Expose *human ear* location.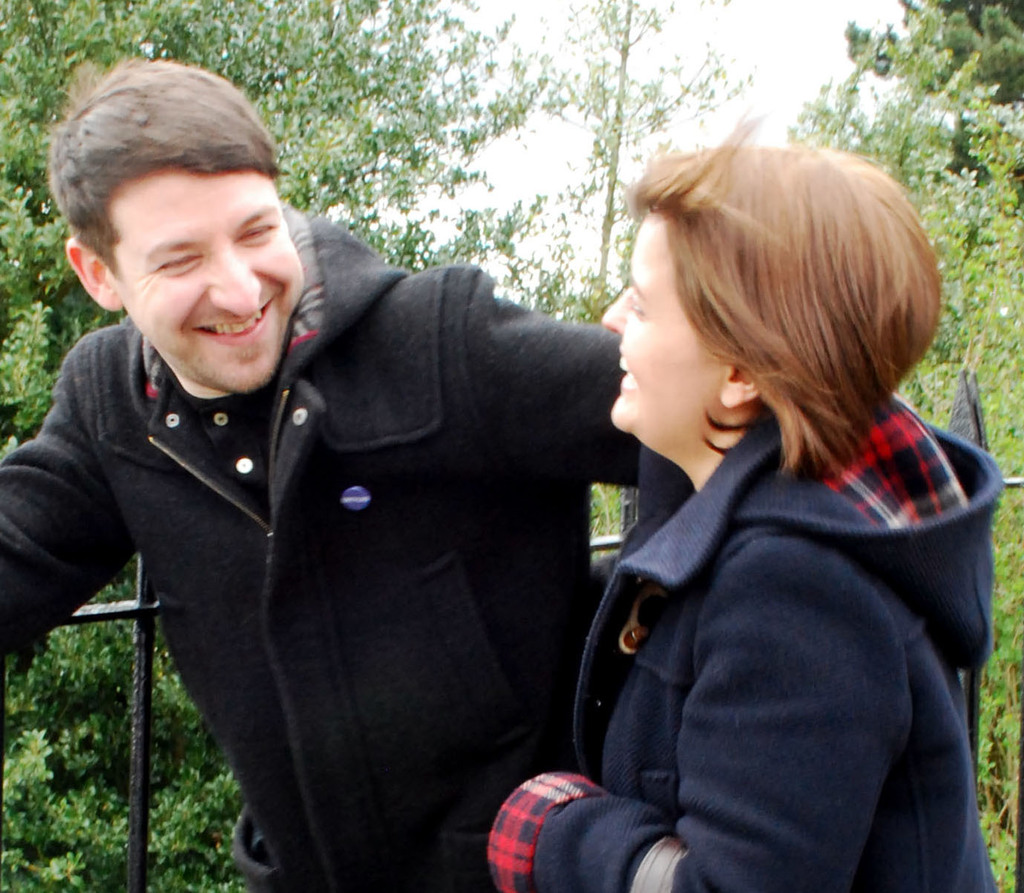
Exposed at x1=65 y1=232 x2=121 y2=310.
